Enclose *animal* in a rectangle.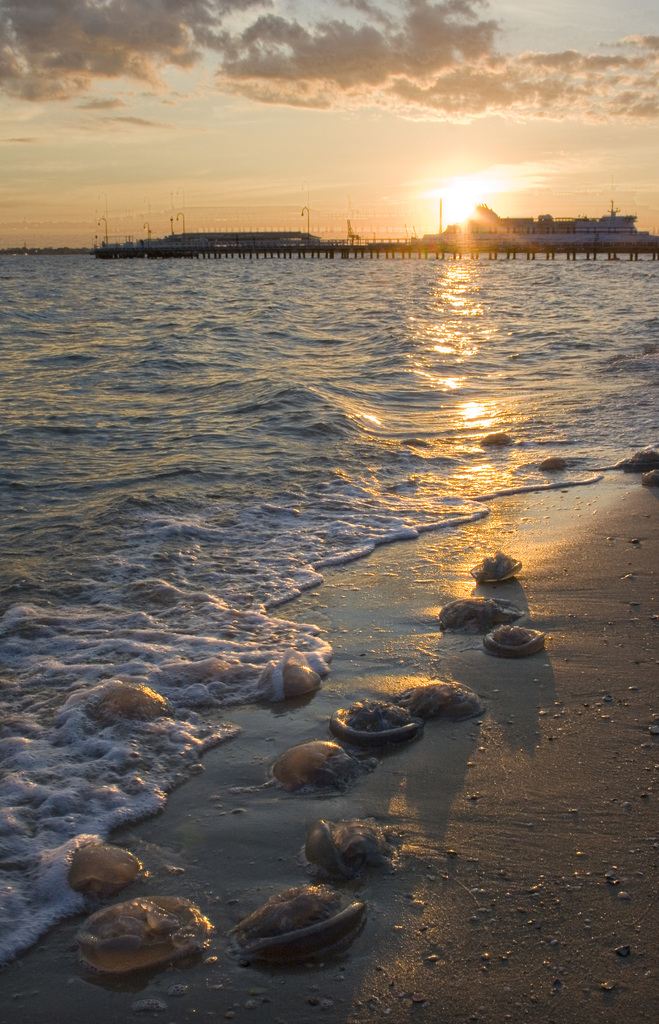
{"left": 97, "top": 683, "right": 167, "bottom": 717}.
